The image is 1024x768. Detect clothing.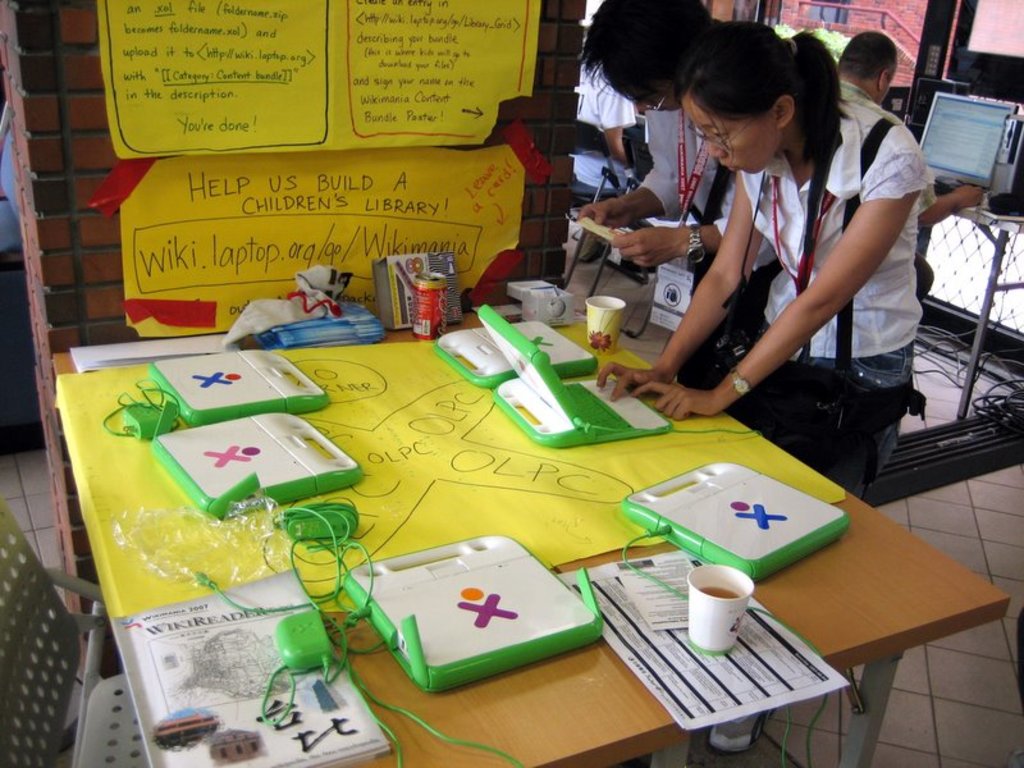
Detection: 741,101,929,364.
